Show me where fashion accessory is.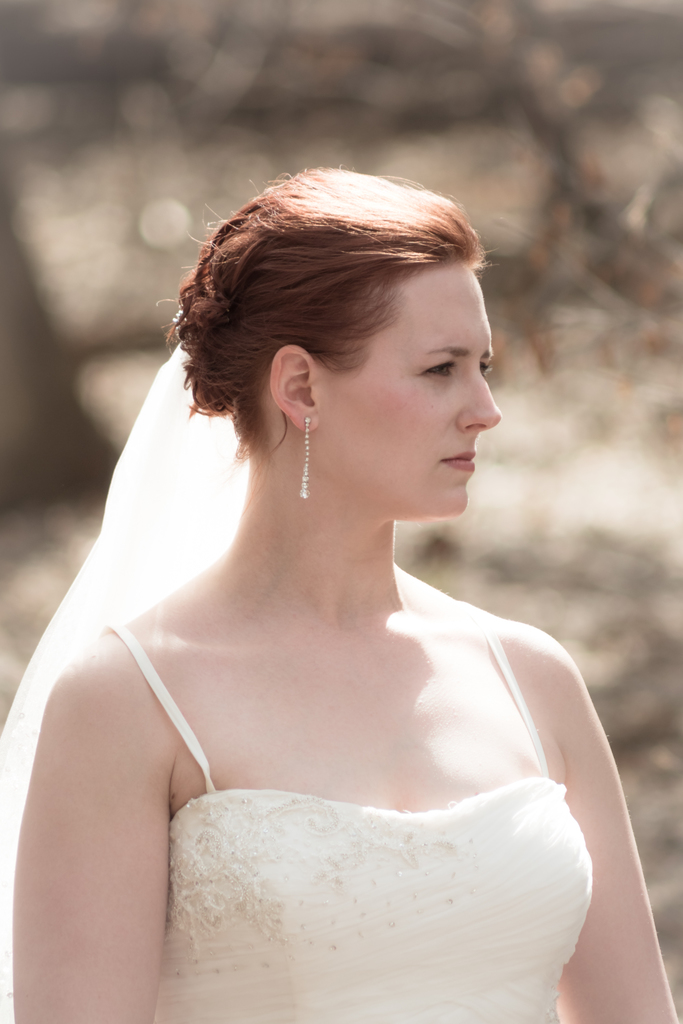
fashion accessory is at region(300, 413, 311, 504).
